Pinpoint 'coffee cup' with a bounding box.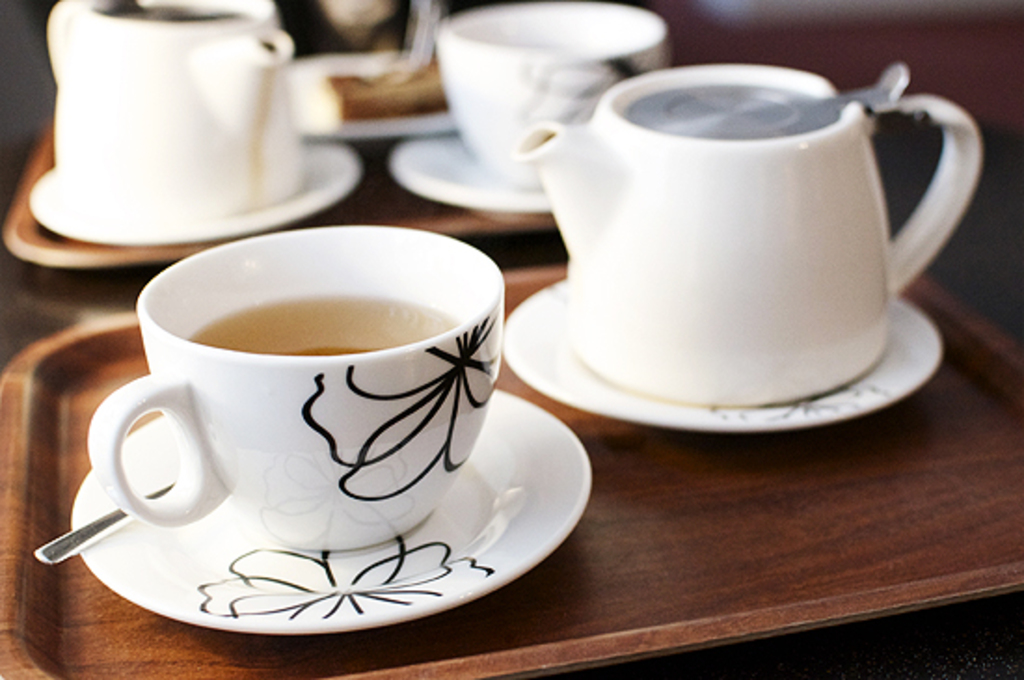
86:220:506:553.
